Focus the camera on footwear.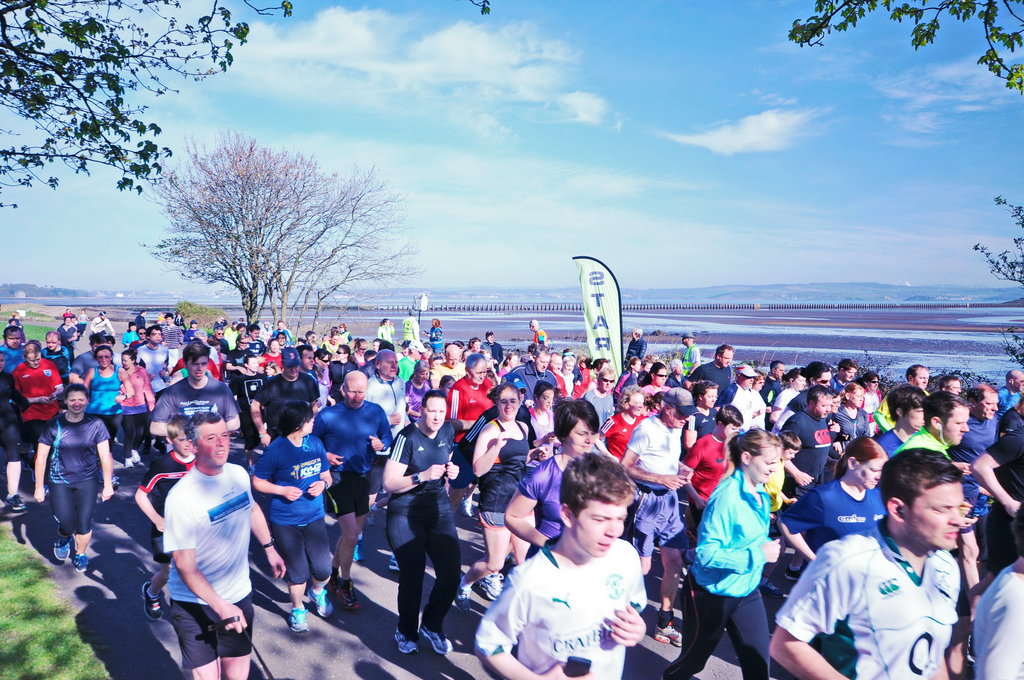
Focus region: box=[127, 452, 132, 467].
